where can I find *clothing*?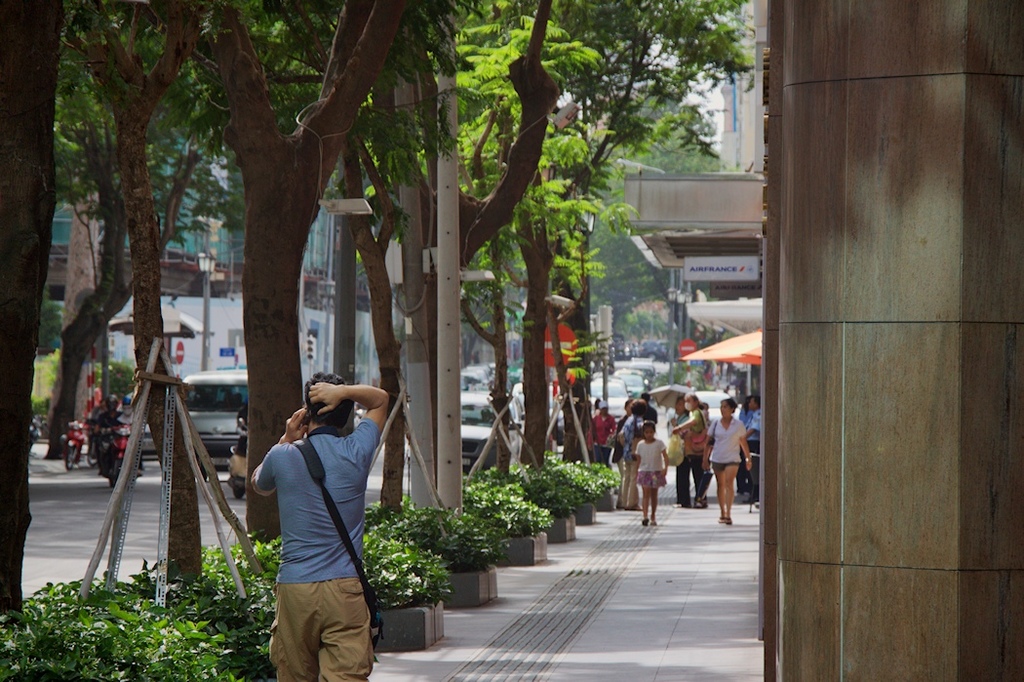
You can find it at [x1=249, y1=368, x2=378, y2=664].
